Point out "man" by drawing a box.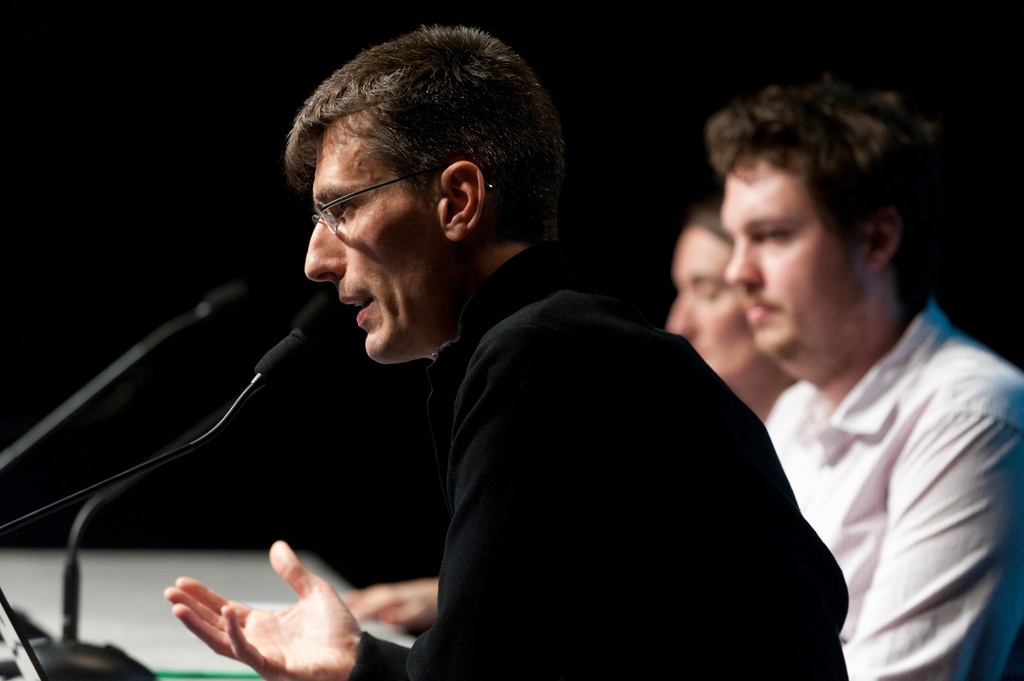
x1=165, y1=31, x2=851, y2=680.
